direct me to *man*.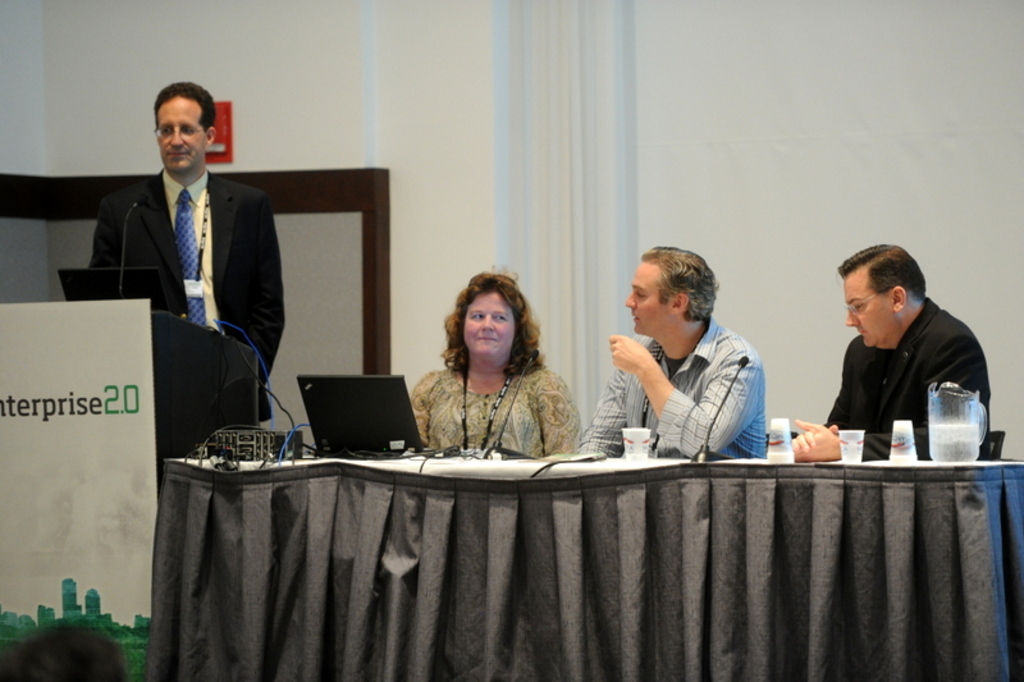
Direction: x1=777 y1=242 x2=989 y2=463.
